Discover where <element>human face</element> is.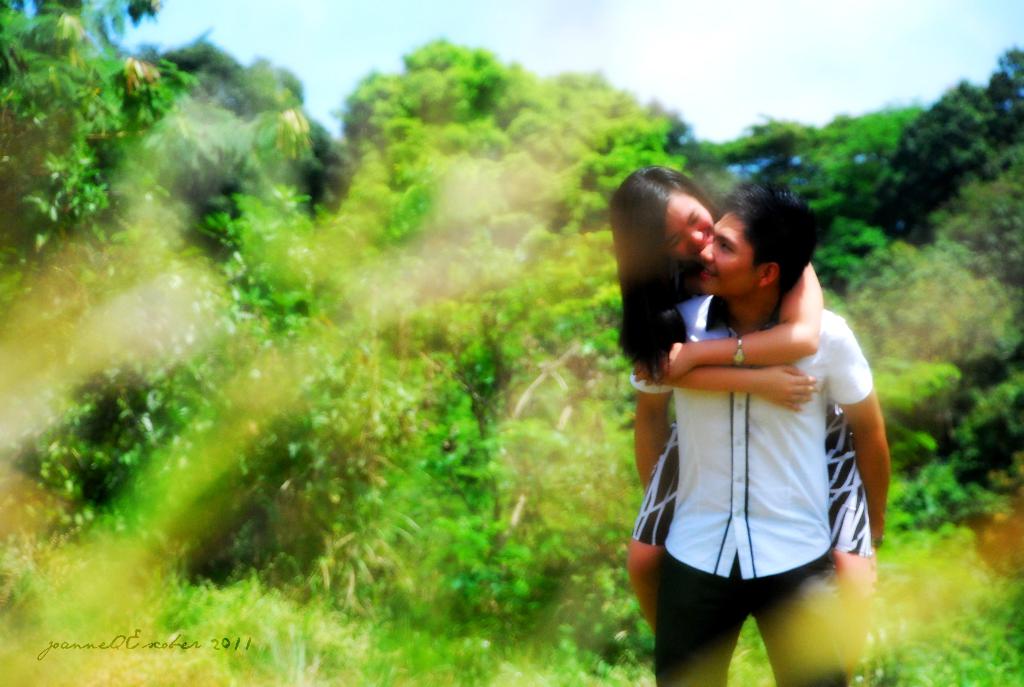
Discovered at bbox=(664, 185, 714, 257).
